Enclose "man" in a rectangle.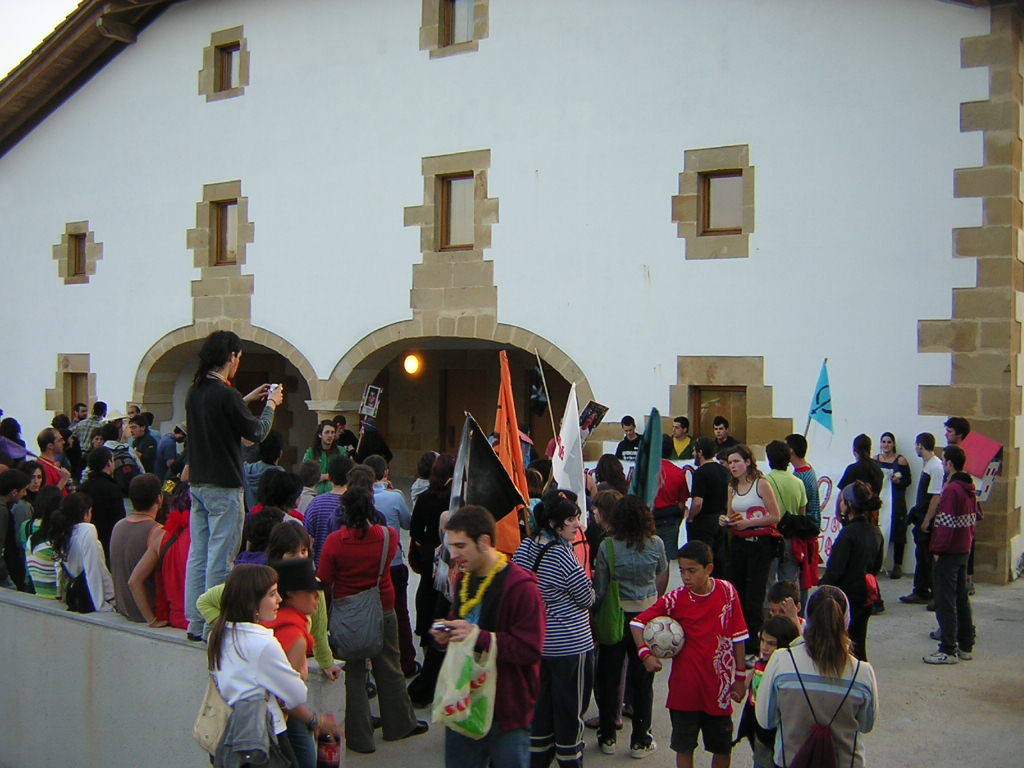
x1=304, y1=420, x2=345, y2=491.
